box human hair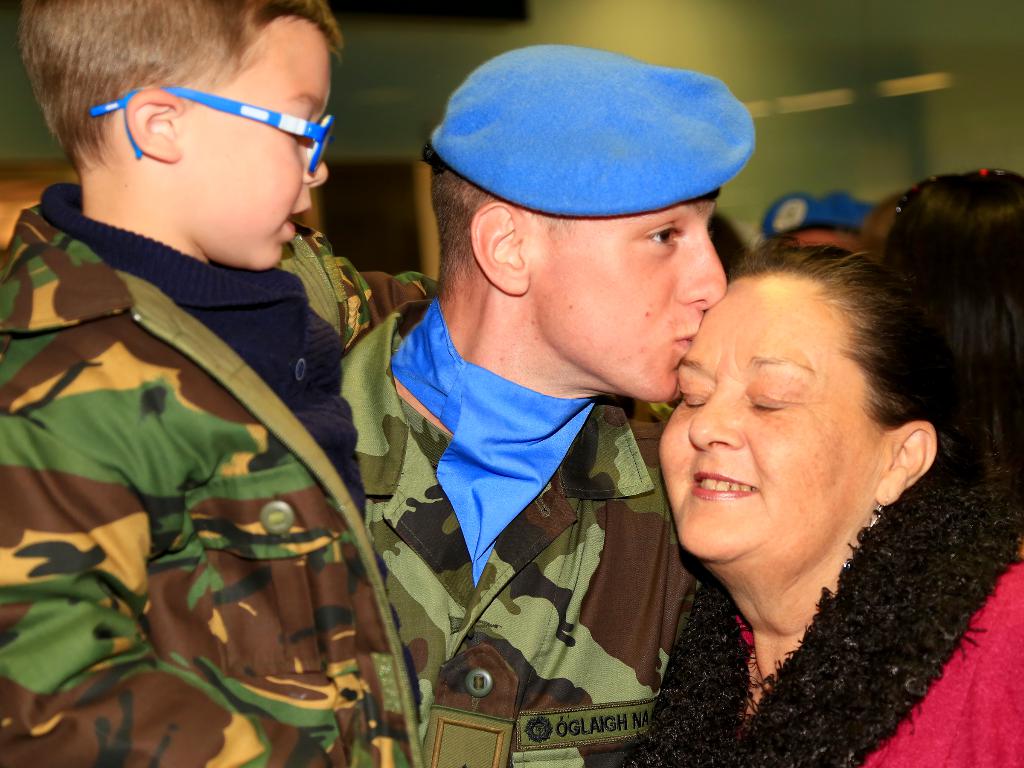
bbox=[728, 233, 957, 433]
